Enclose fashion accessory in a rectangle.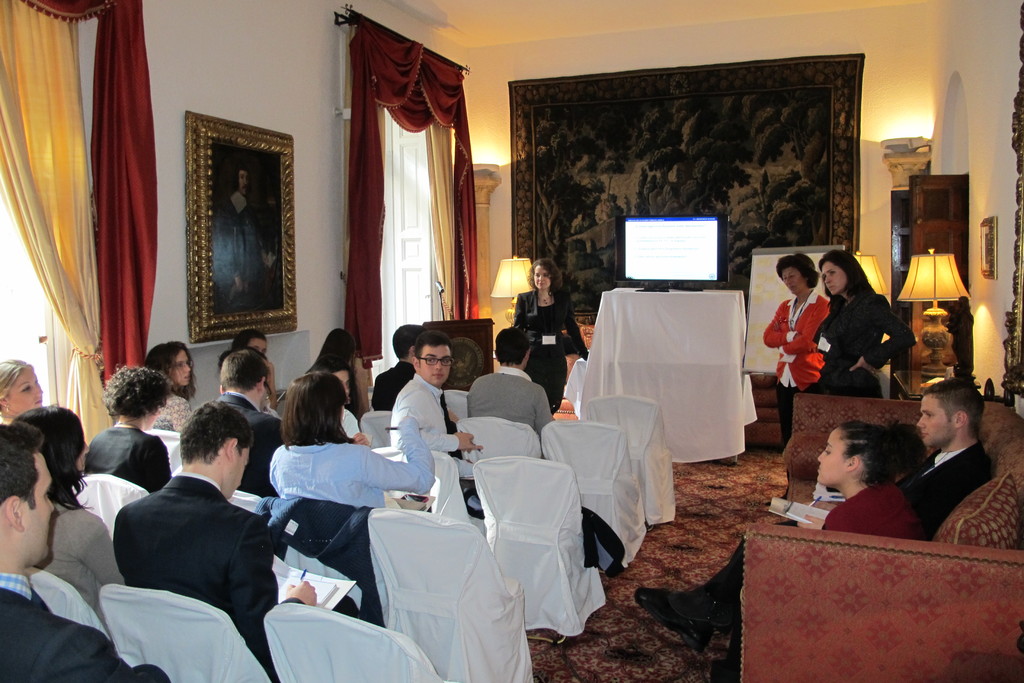
{"x1": 440, "y1": 390, "x2": 464, "y2": 458}.
